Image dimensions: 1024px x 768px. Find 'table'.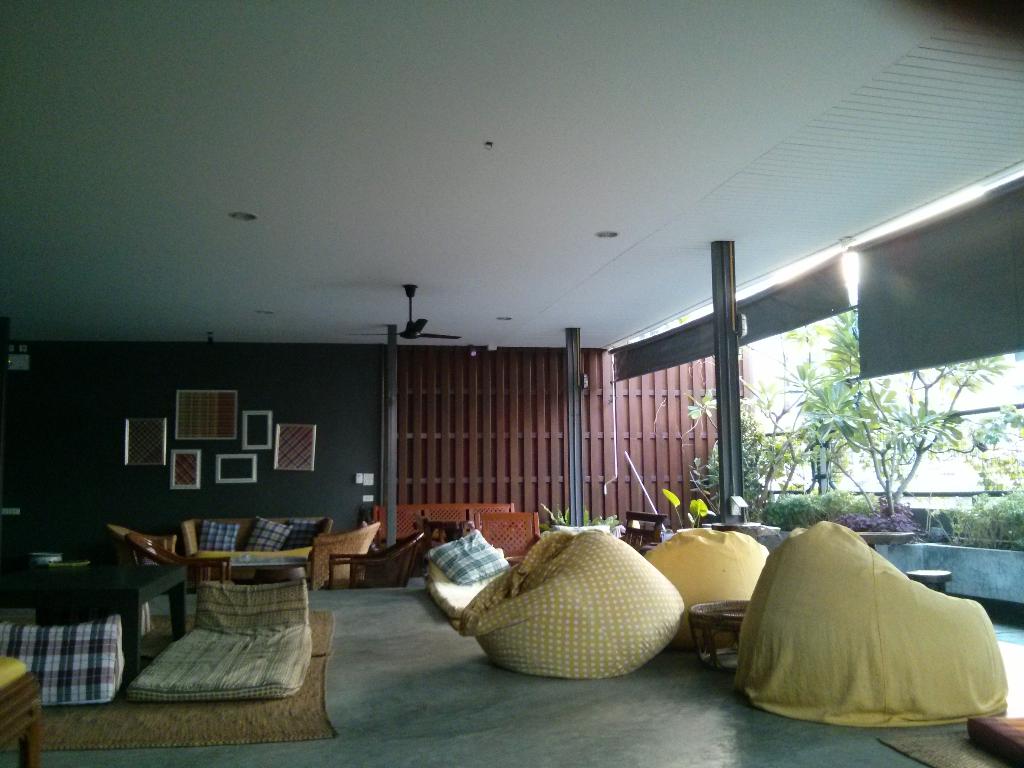
region(0, 558, 185, 685).
